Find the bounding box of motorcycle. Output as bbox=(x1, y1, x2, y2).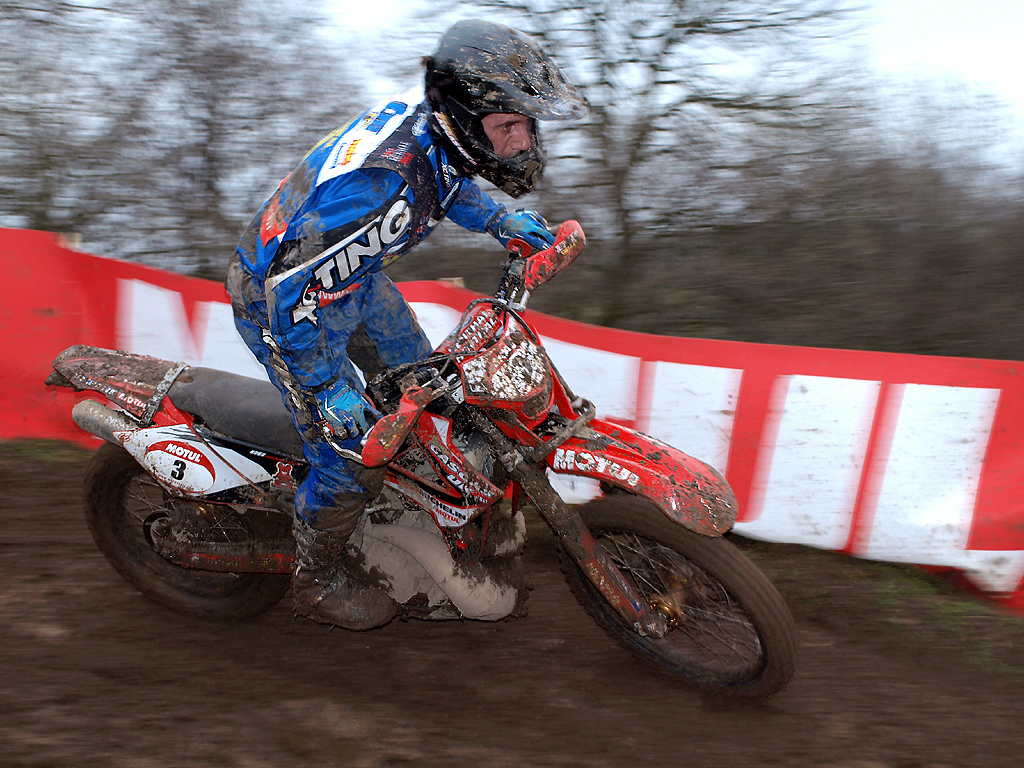
bbox=(40, 211, 798, 706).
